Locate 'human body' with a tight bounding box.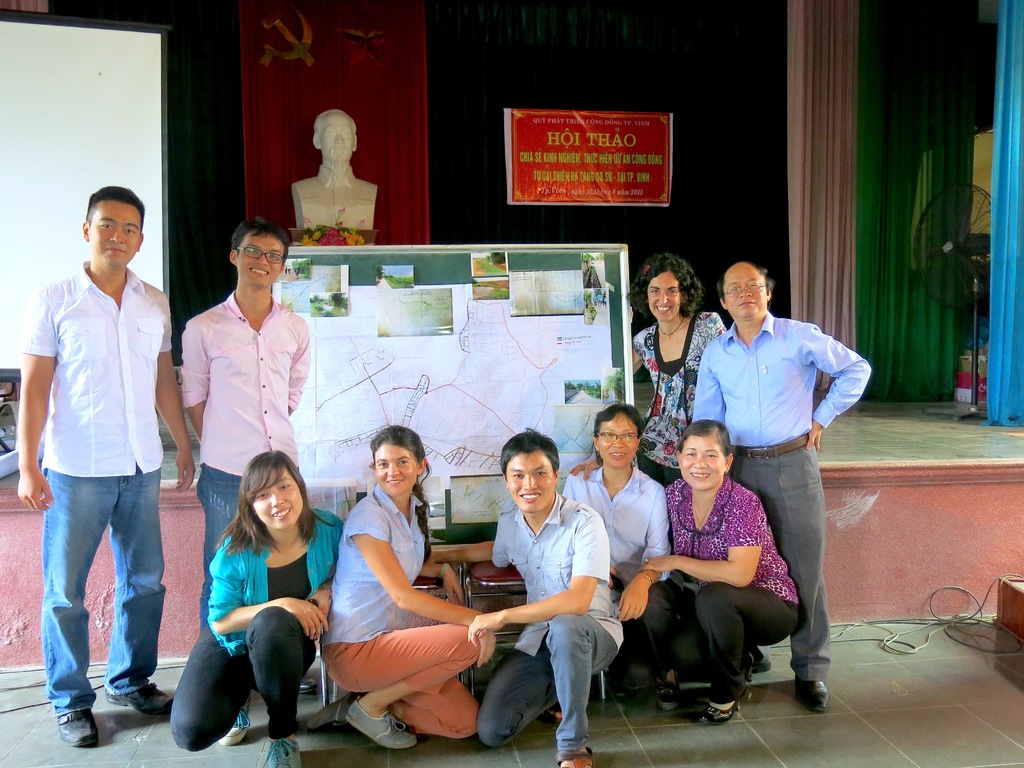
box=[321, 484, 506, 755].
